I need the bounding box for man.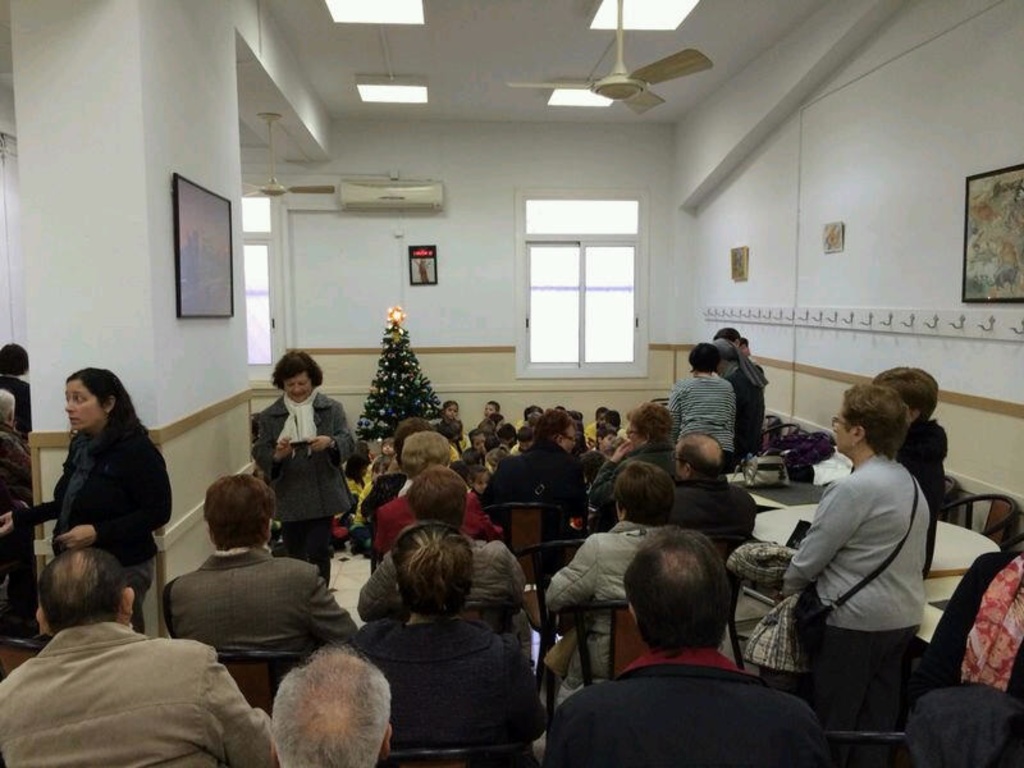
Here it is: (0,544,274,767).
